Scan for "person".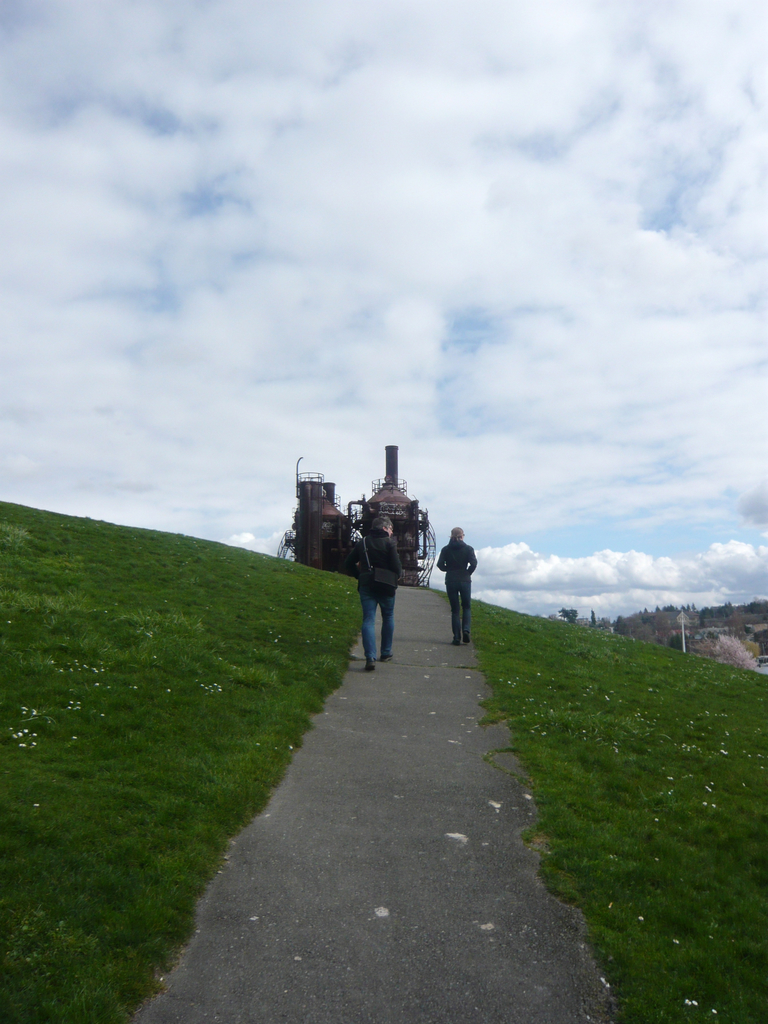
Scan result: locate(354, 512, 408, 673).
